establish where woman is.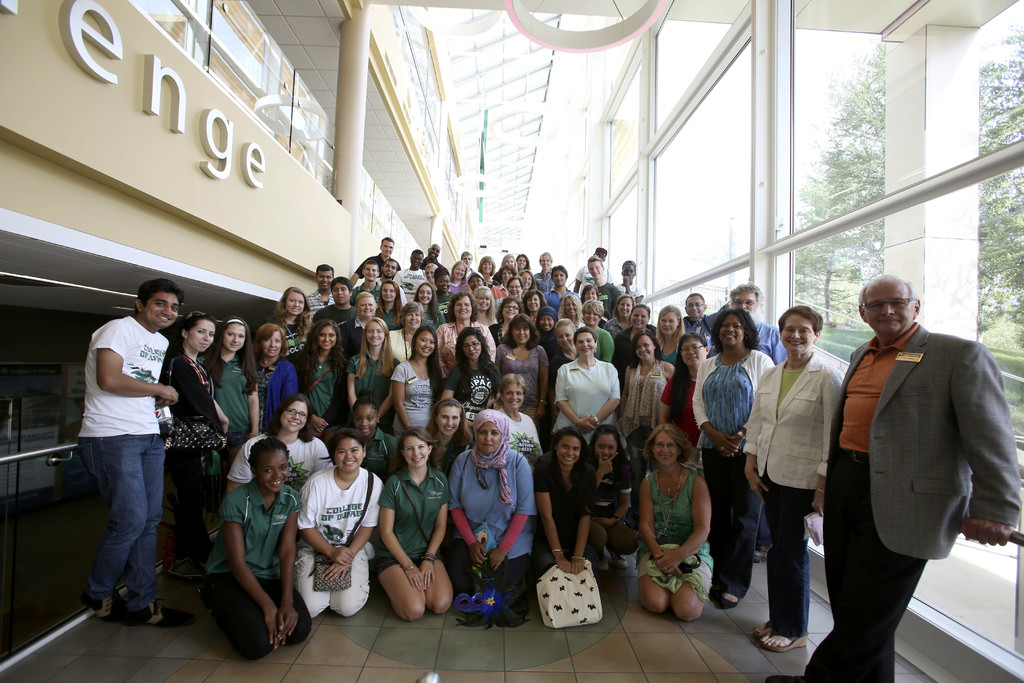
Established at (x1=609, y1=325, x2=687, y2=462).
